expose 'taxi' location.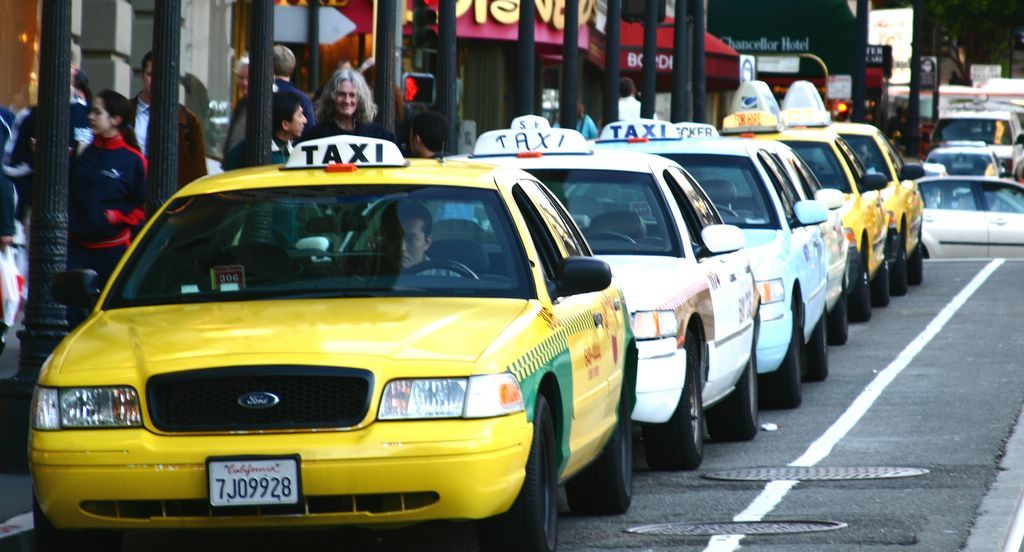
Exposed at 41/143/669/537.
